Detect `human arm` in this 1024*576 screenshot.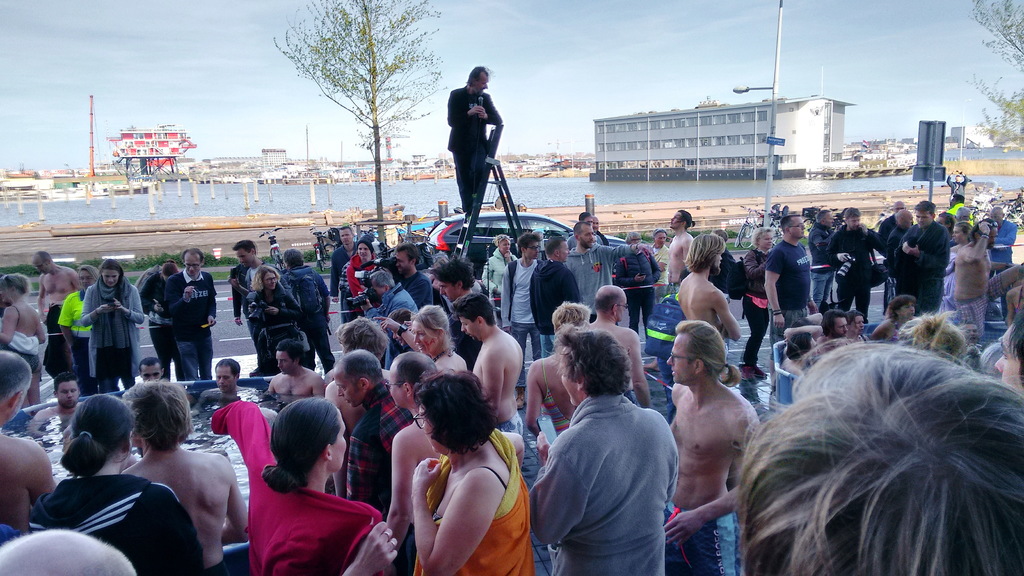
Detection: [x1=450, y1=90, x2=485, y2=127].
